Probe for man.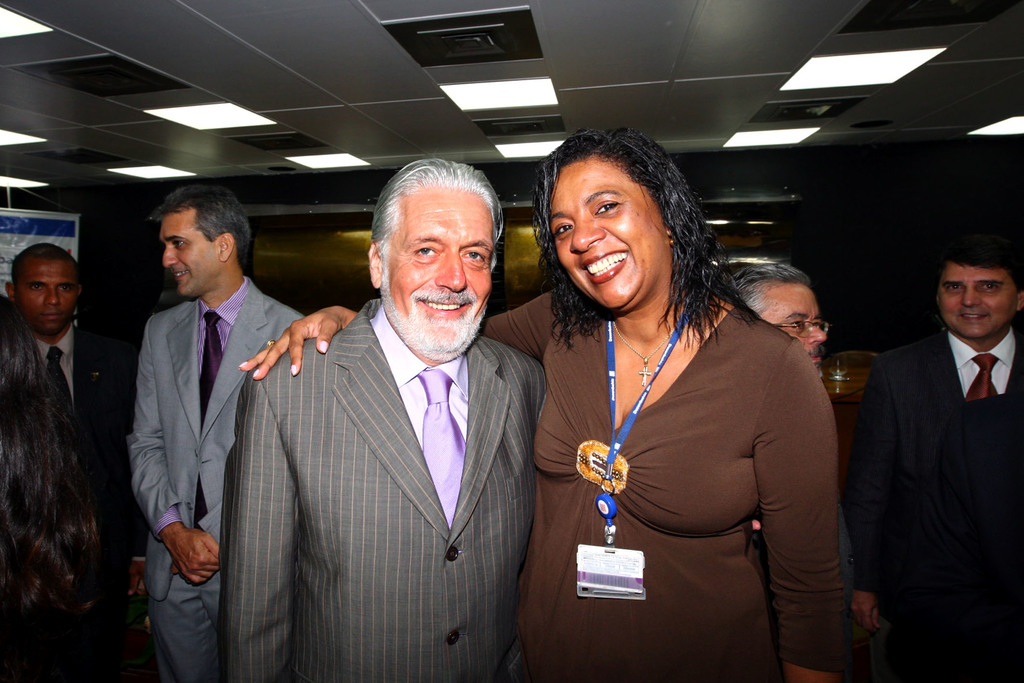
Probe result: [left=840, top=240, right=1023, bottom=682].
